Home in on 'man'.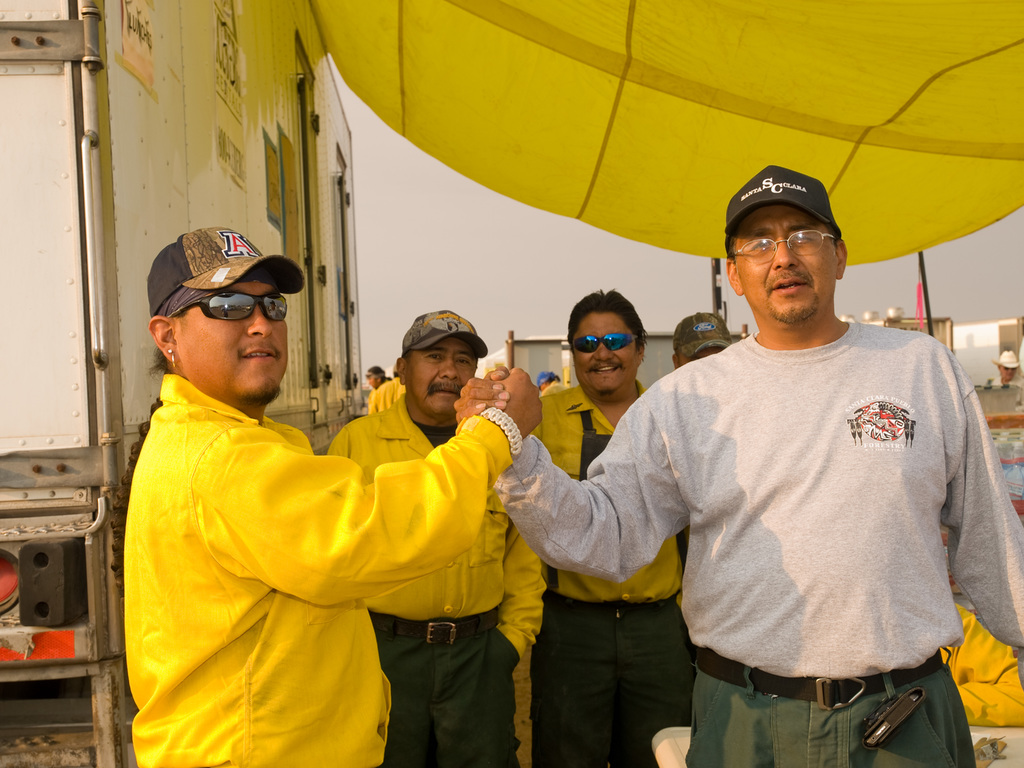
Homed in at [506,287,700,767].
